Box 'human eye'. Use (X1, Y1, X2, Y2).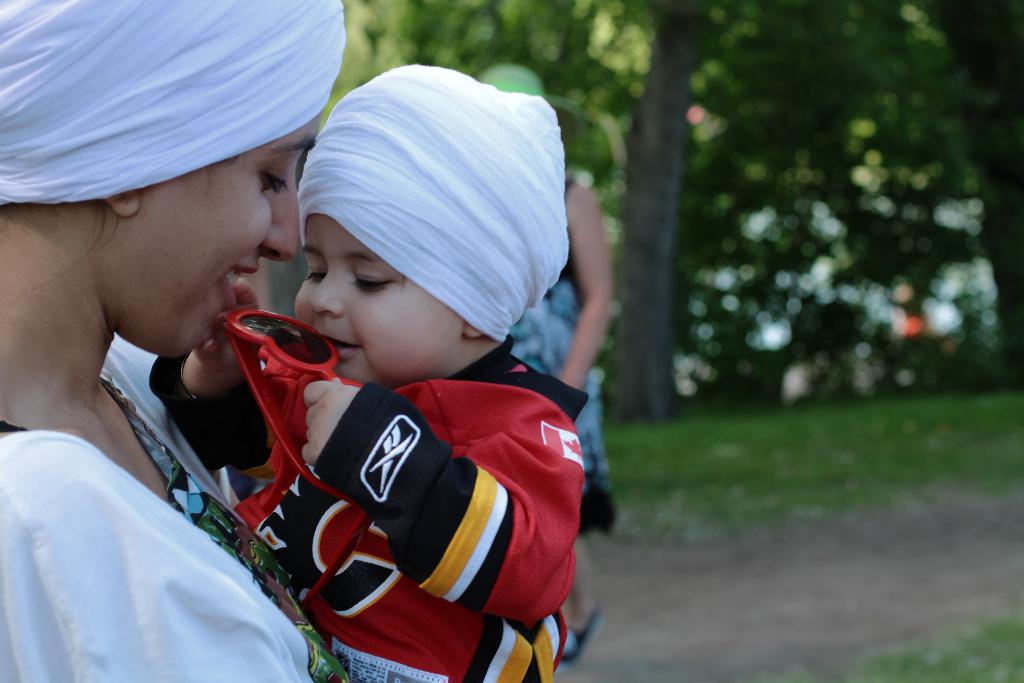
(257, 157, 295, 194).
